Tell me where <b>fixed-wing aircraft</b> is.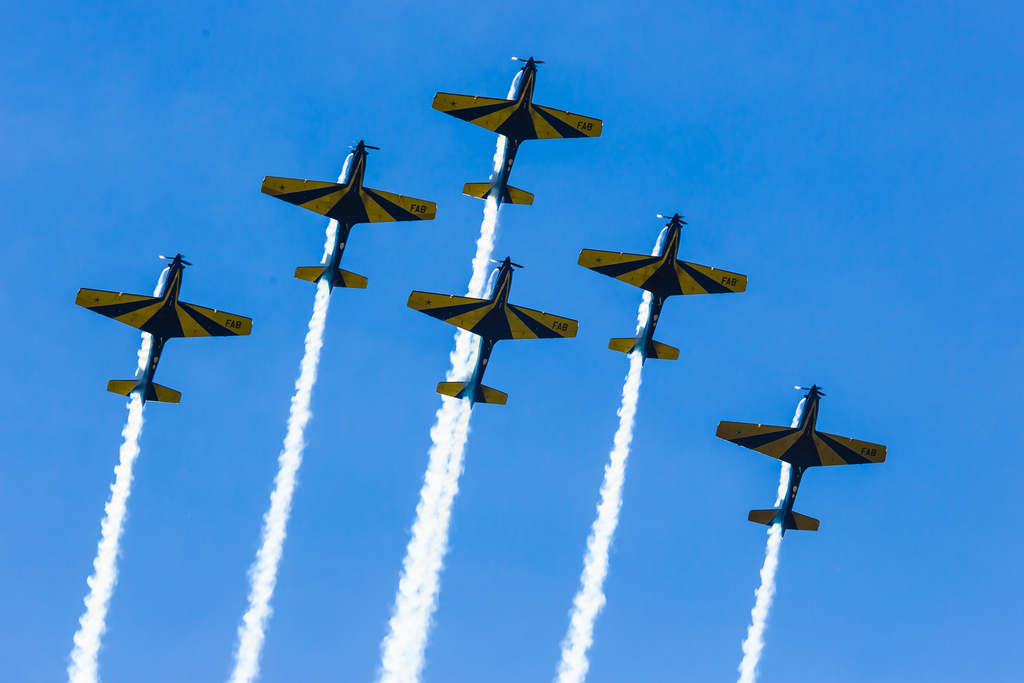
<b>fixed-wing aircraft</b> is at <region>431, 55, 607, 204</region>.
